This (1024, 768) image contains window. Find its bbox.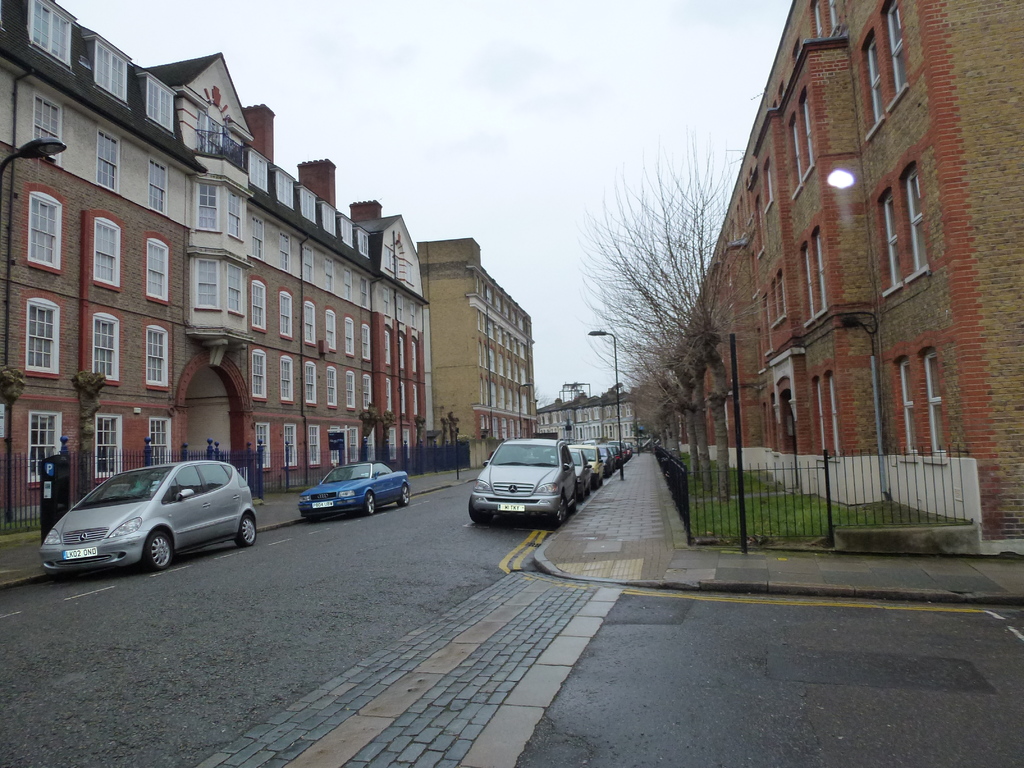
select_region(308, 424, 321, 468).
